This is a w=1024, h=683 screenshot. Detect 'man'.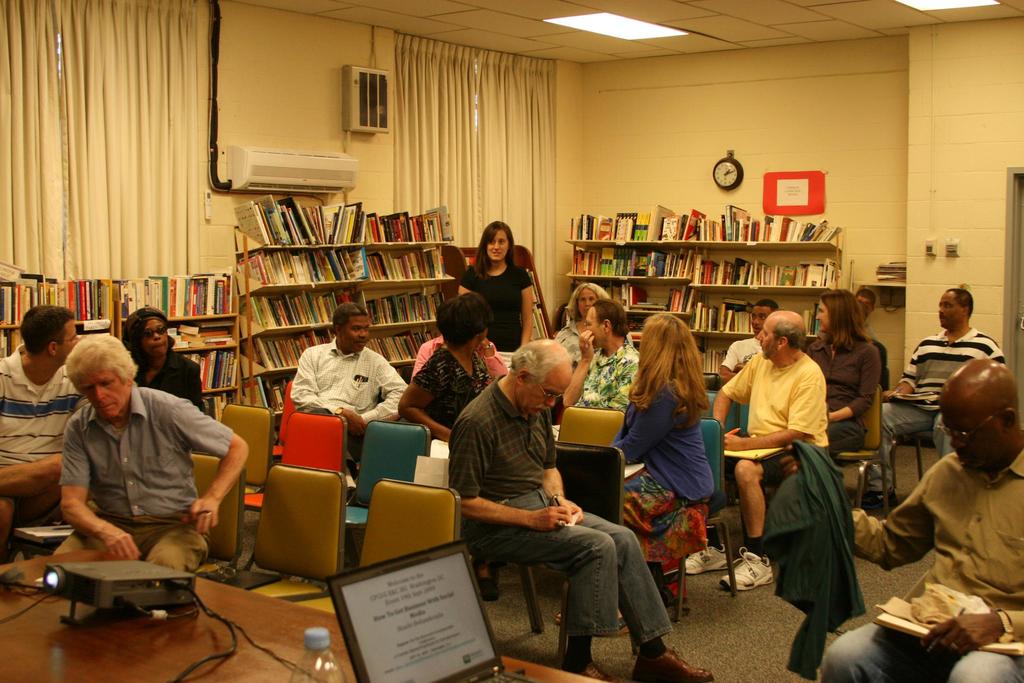
box(441, 335, 719, 682).
